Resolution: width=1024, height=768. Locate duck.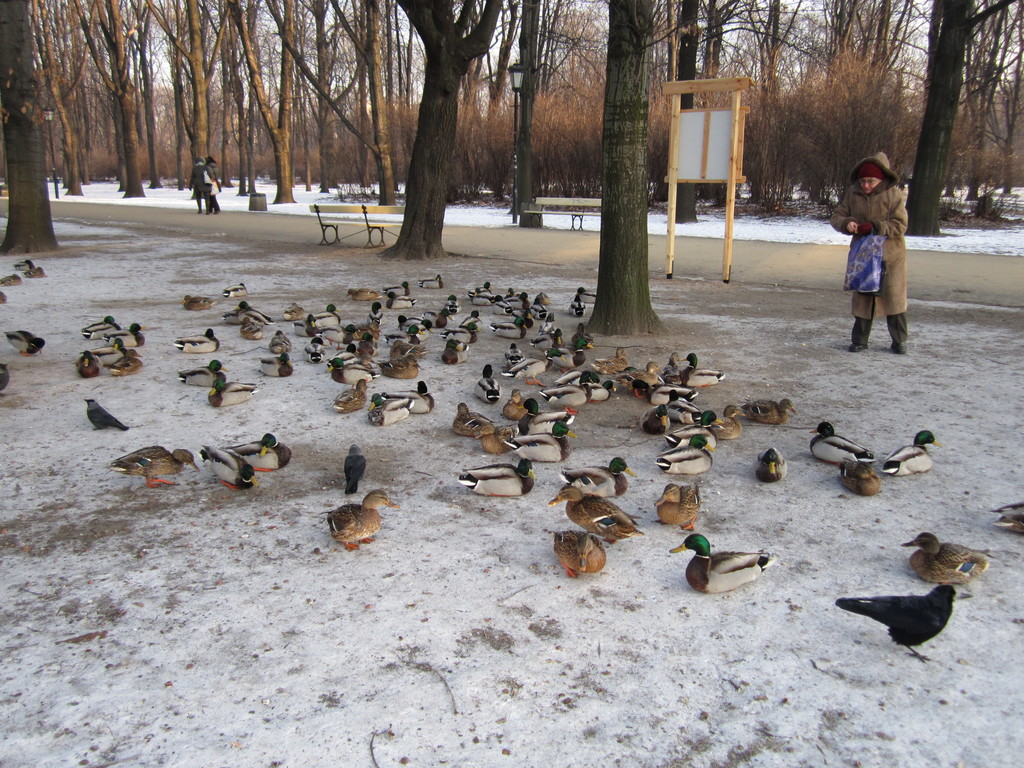
(x1=881, y1=428, x2=945, y2=476).
